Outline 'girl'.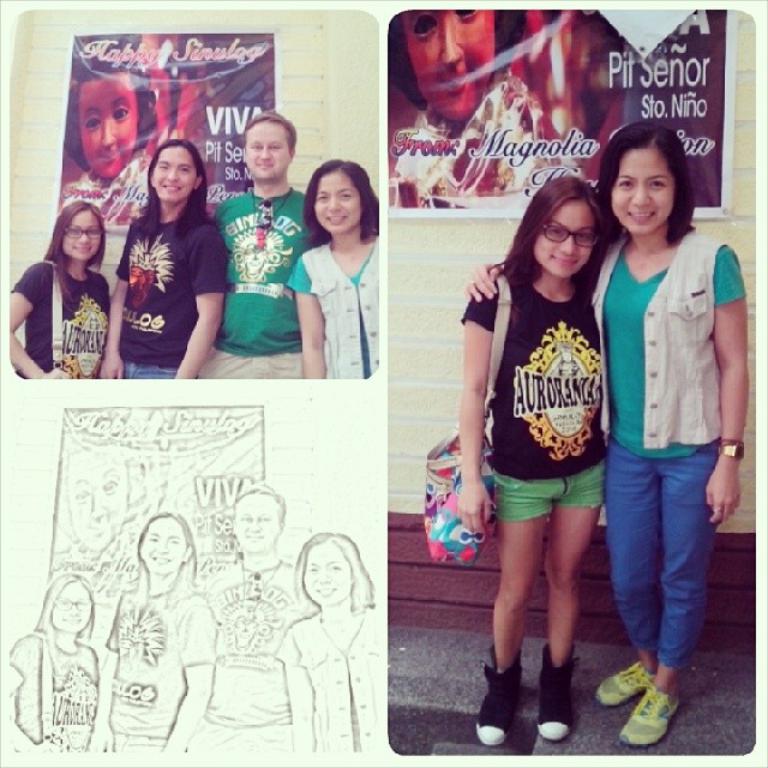
Outline: [98, 136, 233, 379].
